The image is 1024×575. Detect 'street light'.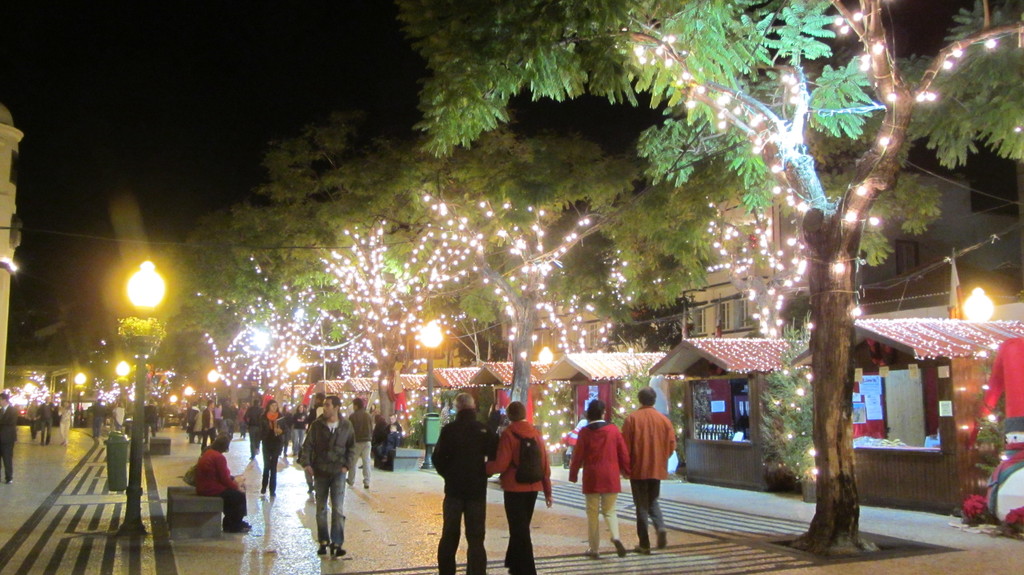
Detection: [110, 258, 170, 533].
